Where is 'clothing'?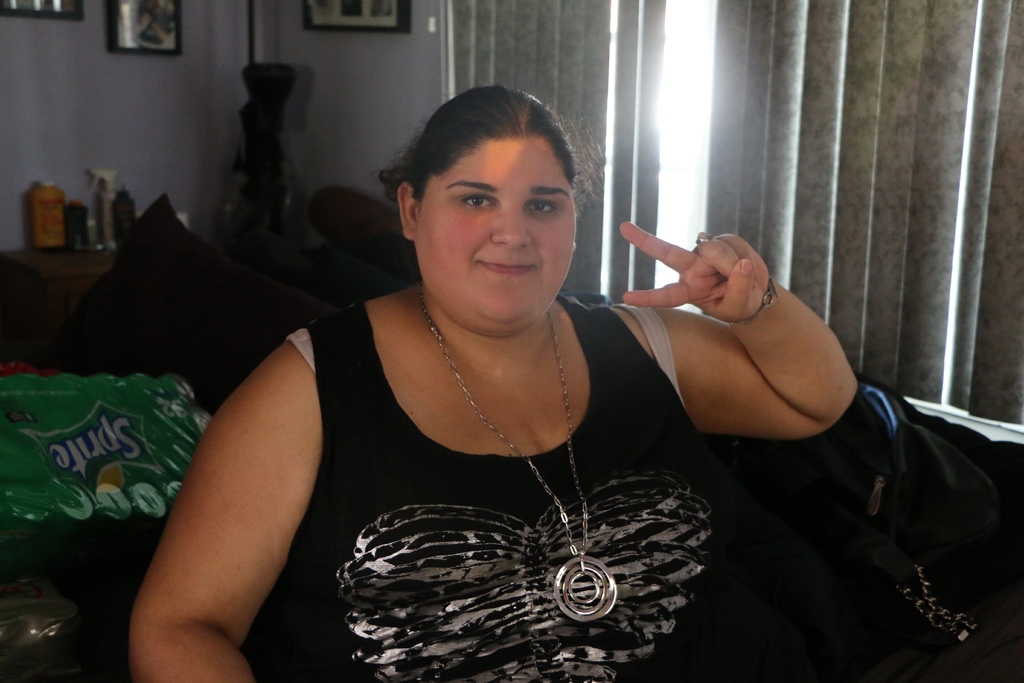
{"left": 255, "top": 281, "right": 742, "bottom": 677}.
